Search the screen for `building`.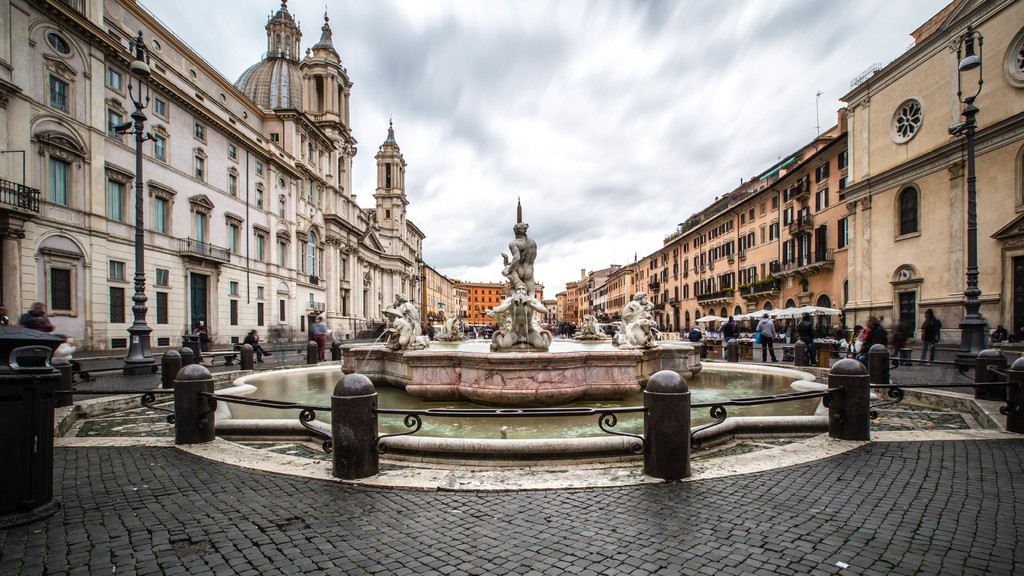
Found at (x1=419, y1=269, x2=465, y2=338).
